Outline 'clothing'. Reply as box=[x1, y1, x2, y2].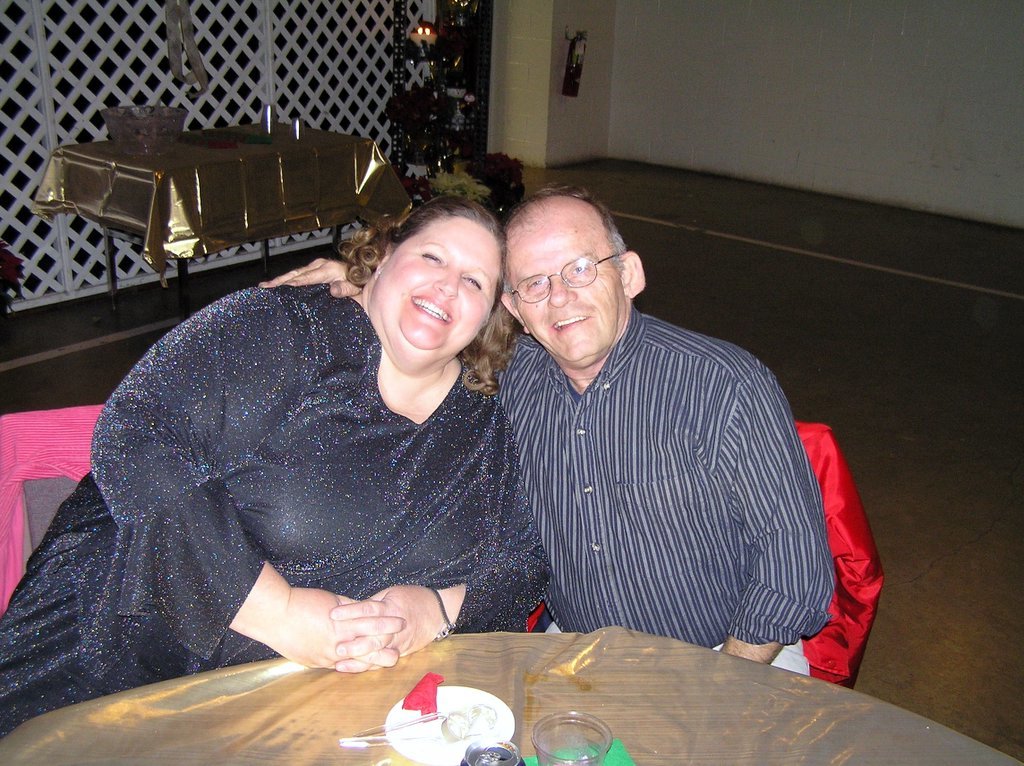
box=[1, 253, 548, 732].
